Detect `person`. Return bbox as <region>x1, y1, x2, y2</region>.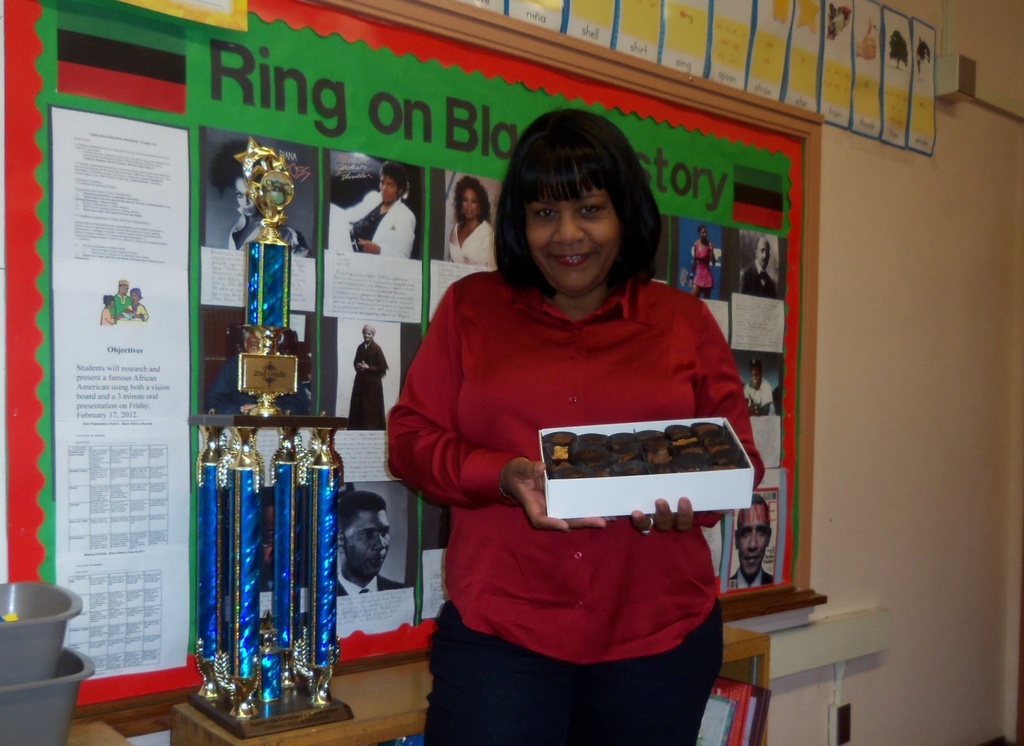
<region>115, 277, 138, 319</region>.
